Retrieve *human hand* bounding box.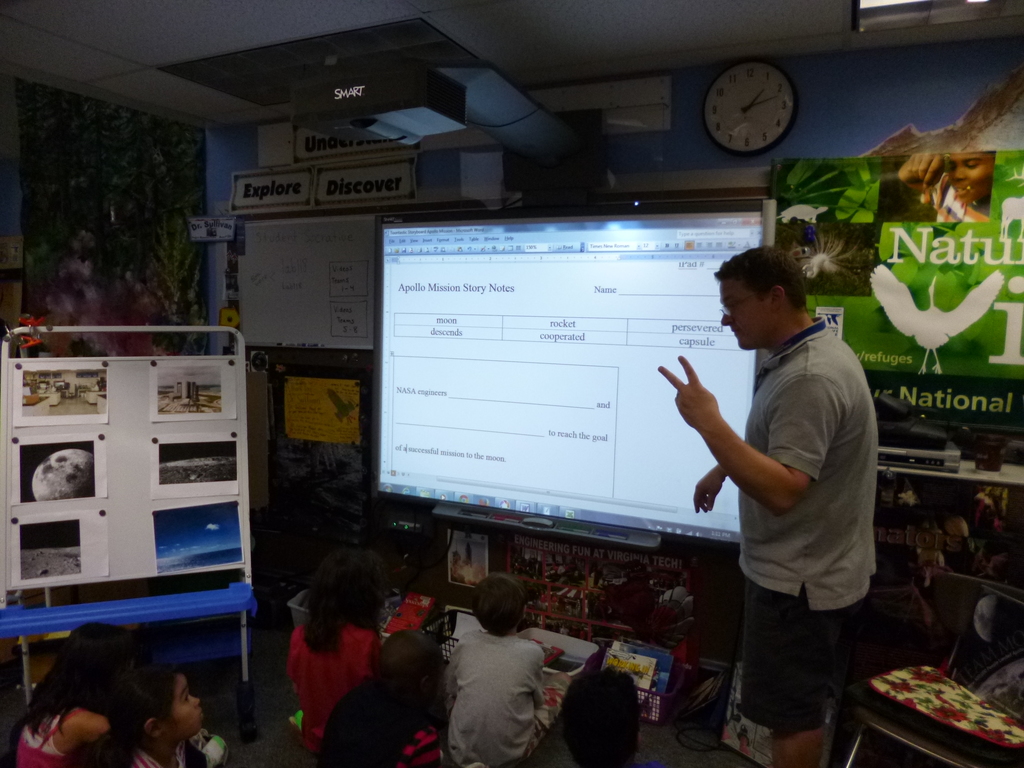
Bounding box: 694 468 729 515.
